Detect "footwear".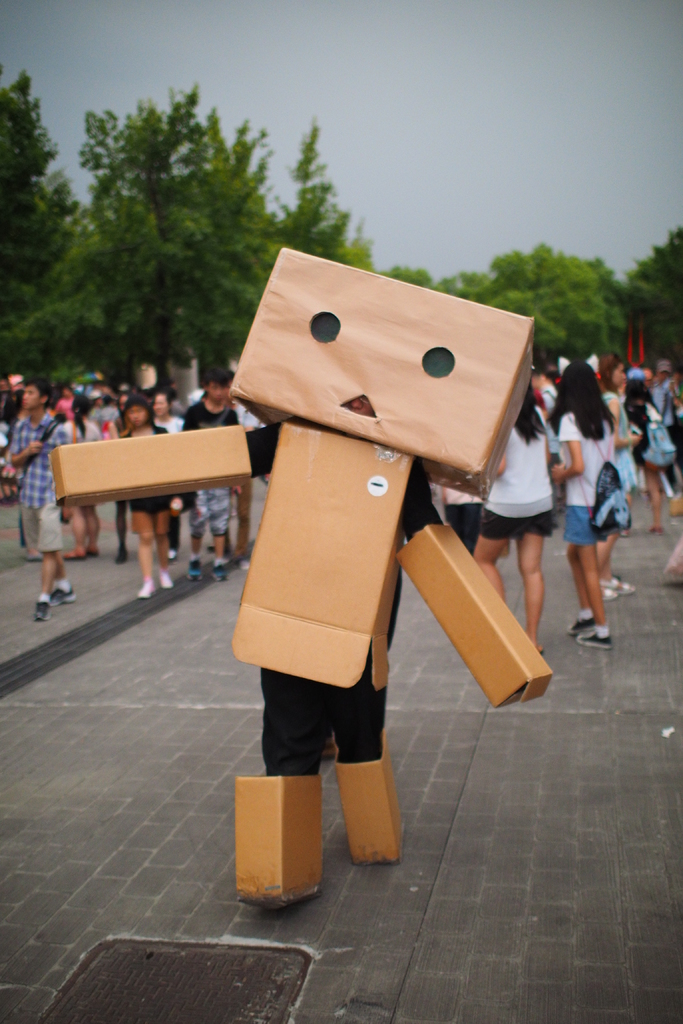
Detected at left=567, top=612, right=595, bottom=636.
